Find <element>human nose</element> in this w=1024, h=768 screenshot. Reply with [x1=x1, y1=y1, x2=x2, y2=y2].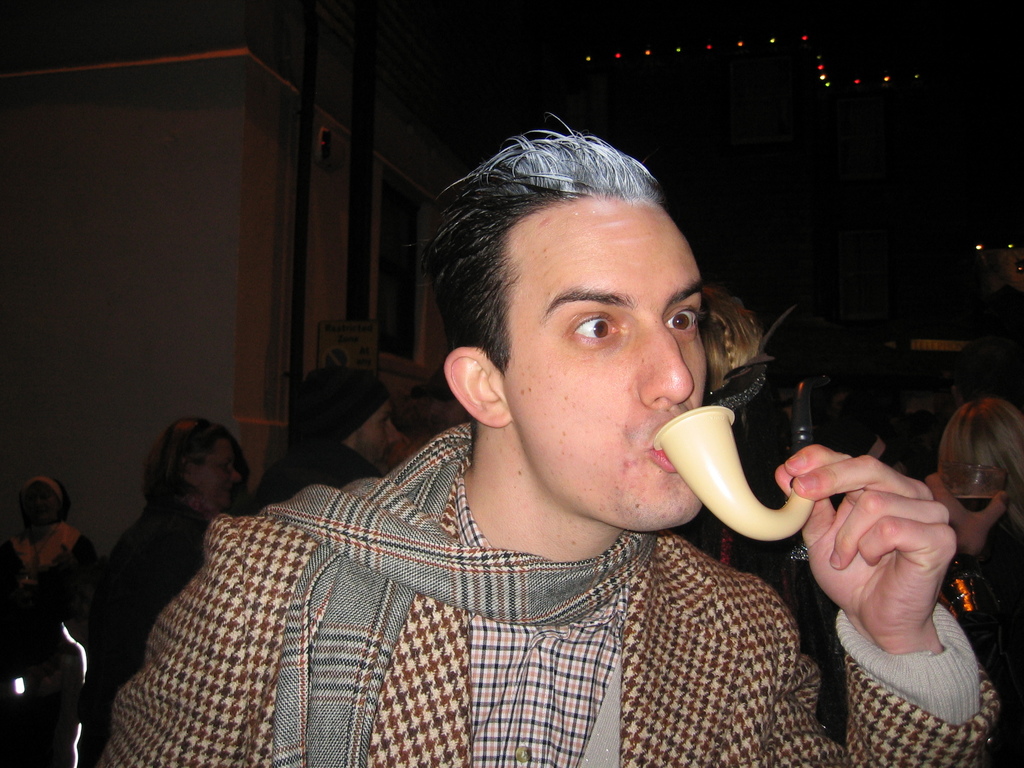
[x1=387, y1=420, x2=401, y2=438].
